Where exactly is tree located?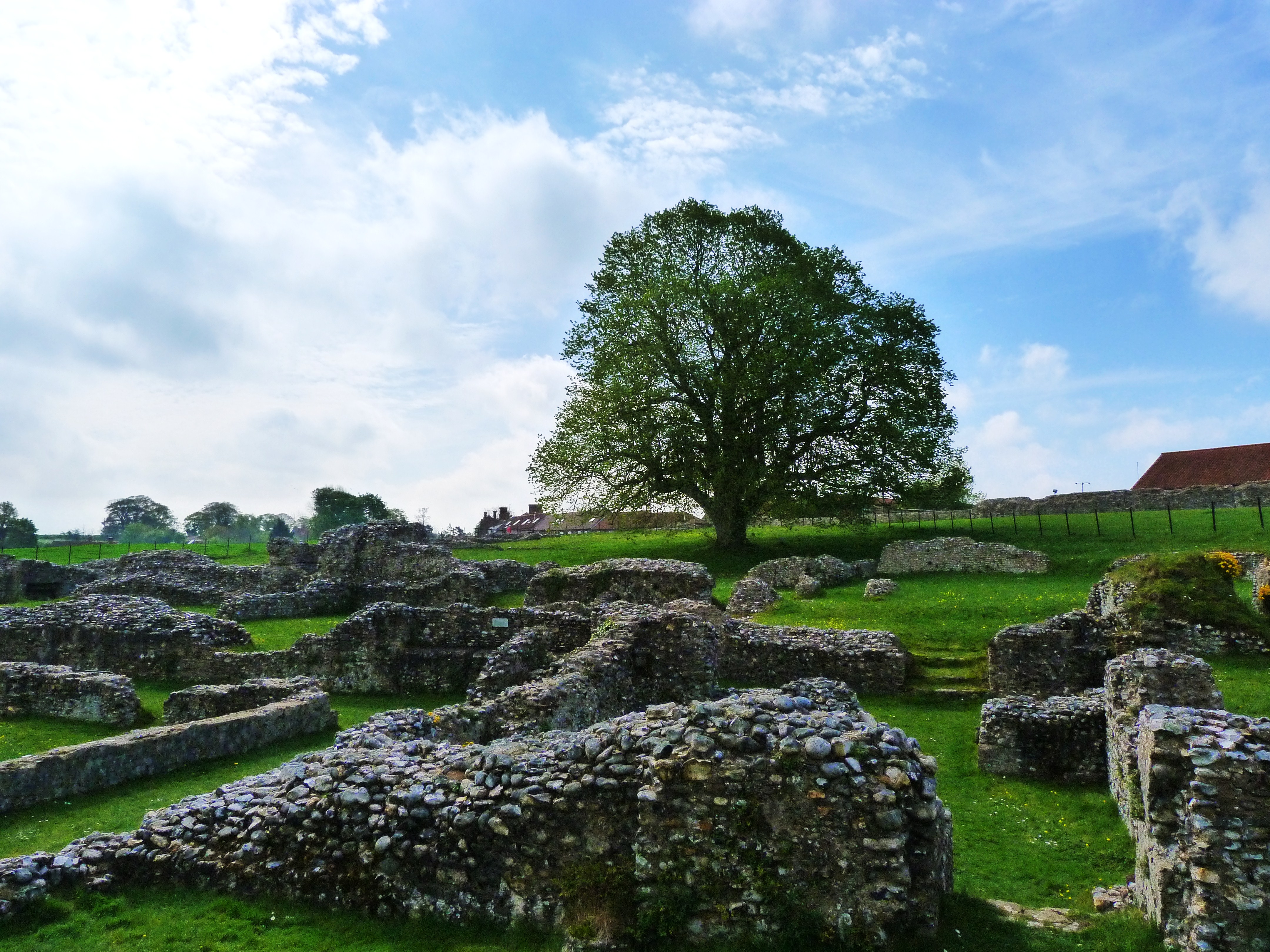
Its bounding box is bbox(30, 144, 52, 158).
